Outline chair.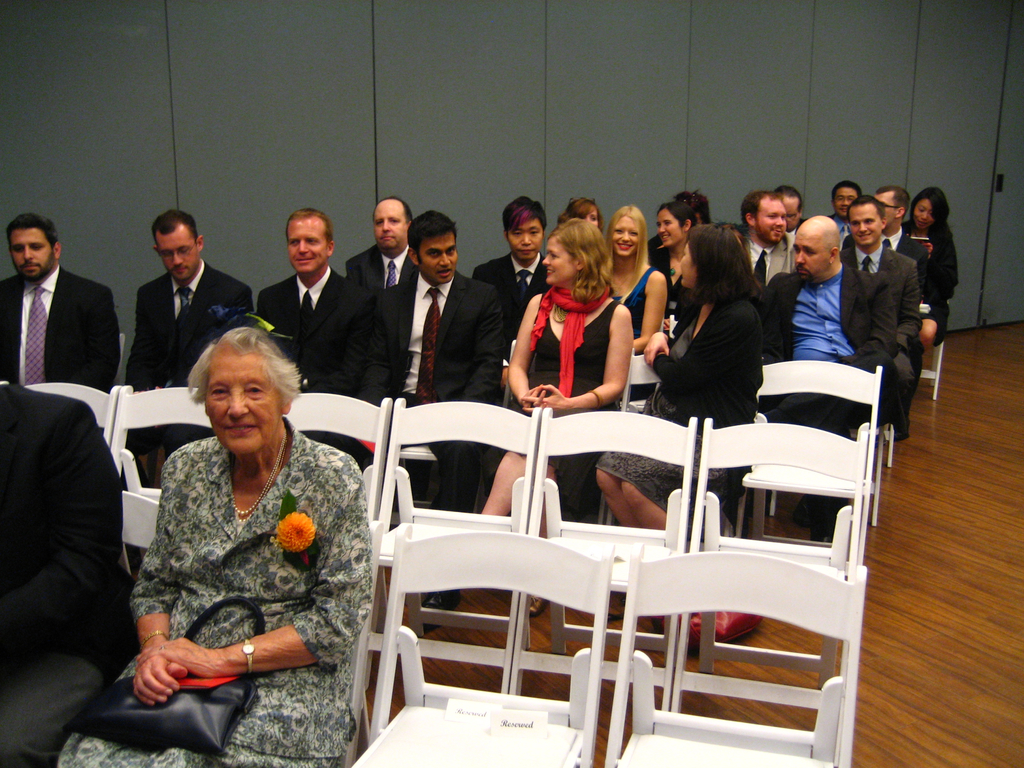
Outline: x1=0 y1=380 x2=123 y2=456.
